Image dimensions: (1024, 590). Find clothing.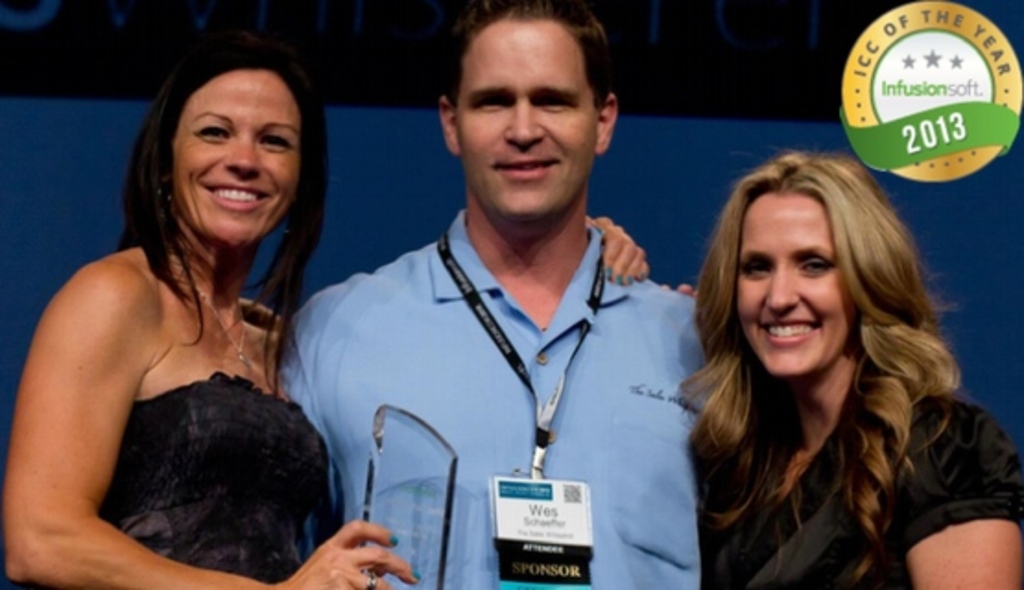
<region>685, 384, 1022, 588</region>.
